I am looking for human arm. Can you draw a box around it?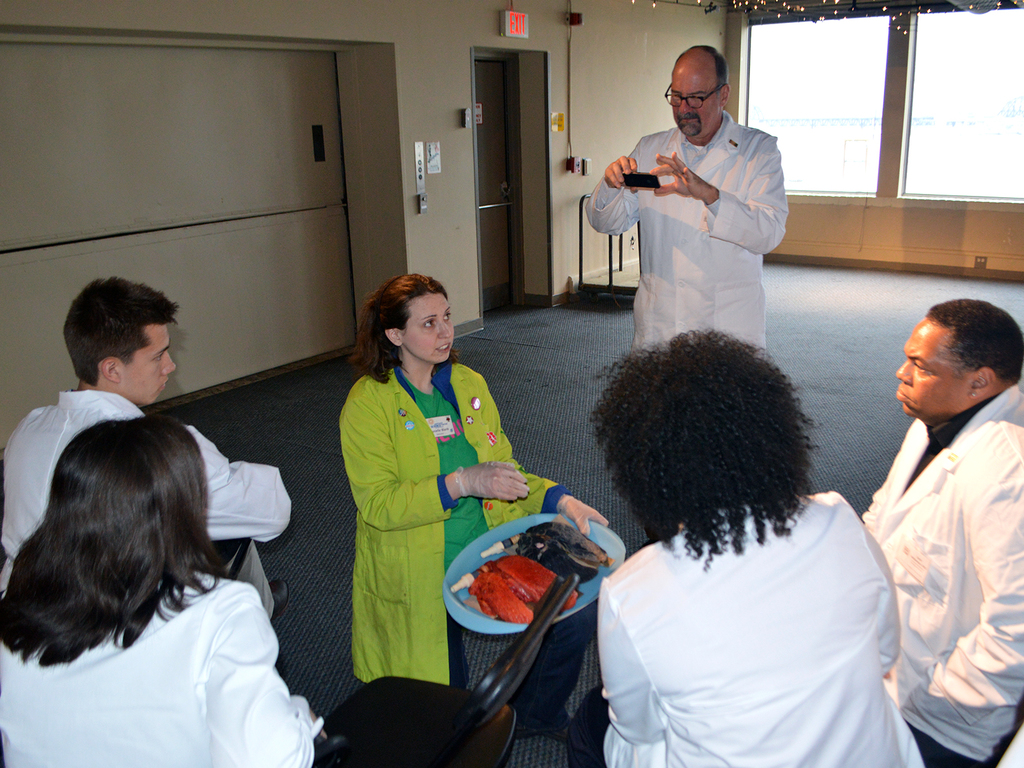
Sure, the bounding box is (208, 597, 324, 767).
